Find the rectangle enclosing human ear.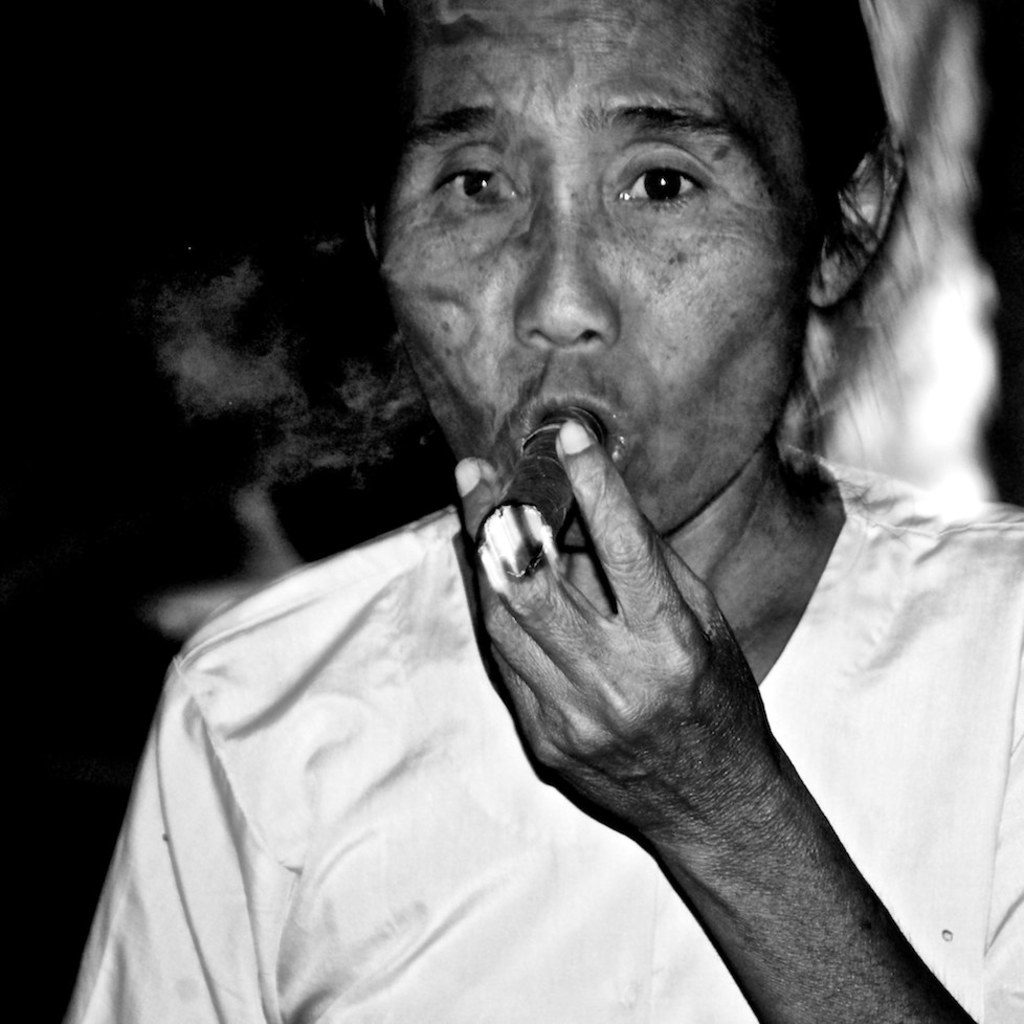
(x1=358, y1=192, x2=385, y2=255).
